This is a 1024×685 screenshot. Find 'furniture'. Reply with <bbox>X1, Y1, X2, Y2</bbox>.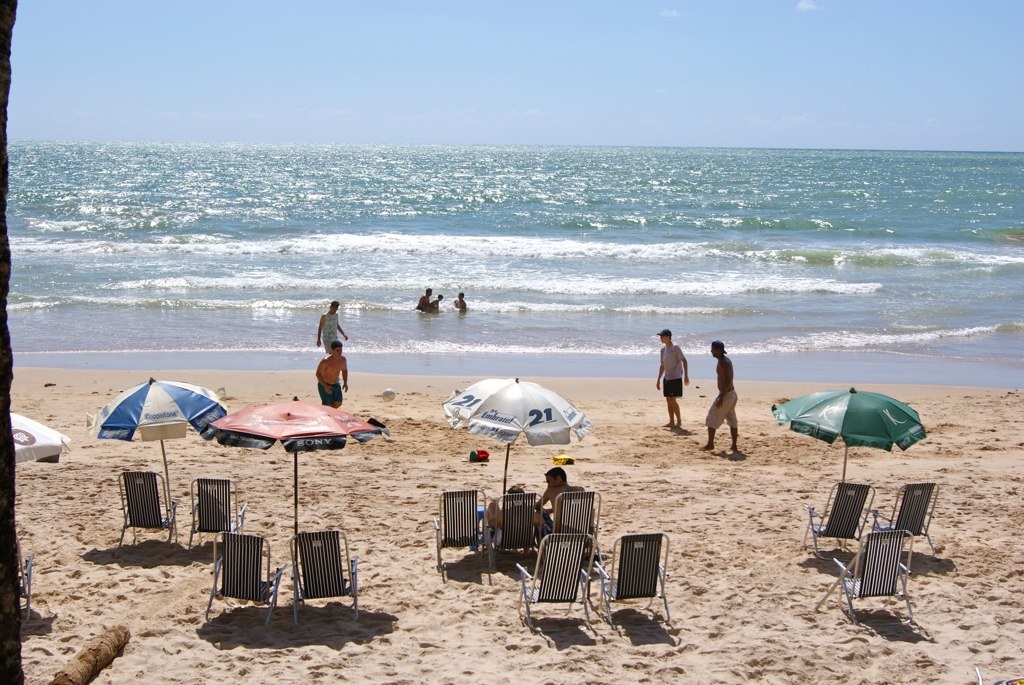
<bbox>516, 534, 592, 635</bbox>.
